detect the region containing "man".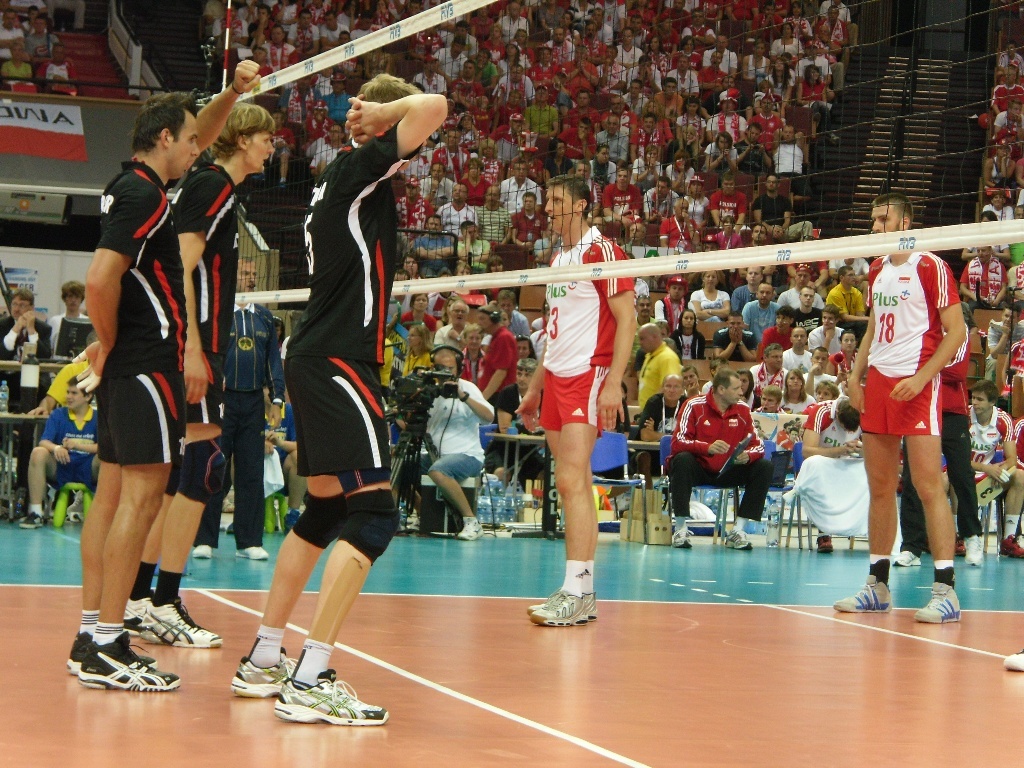
crop(680, 10, 714, 48).
